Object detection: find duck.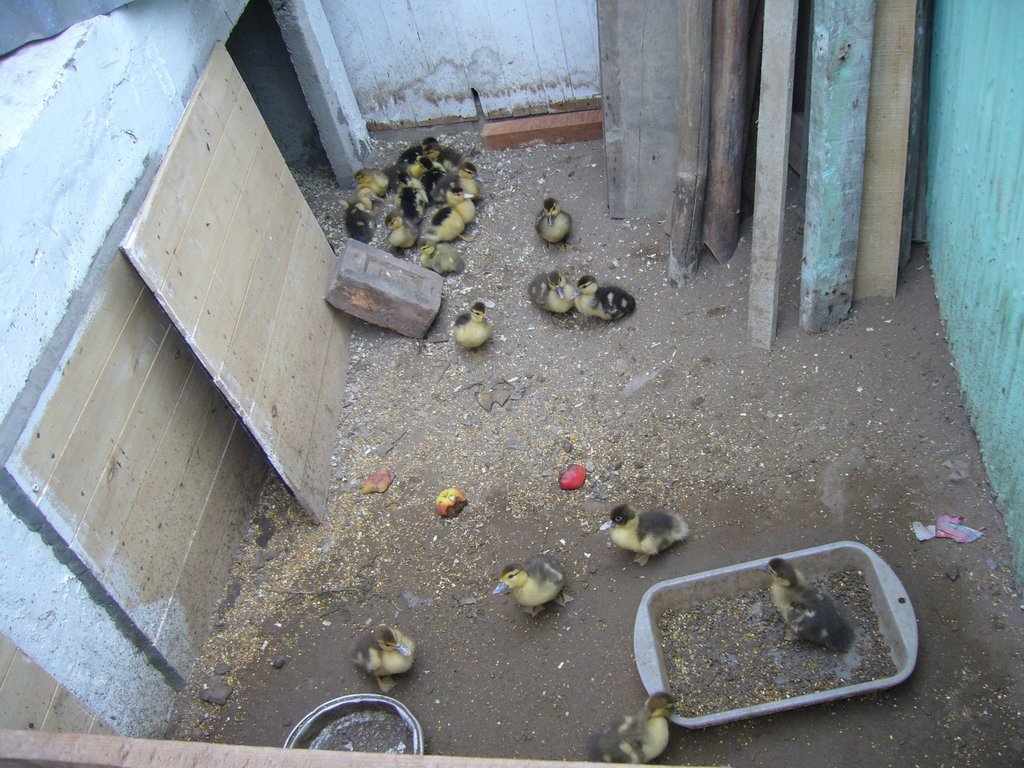
755,557,857,652.
